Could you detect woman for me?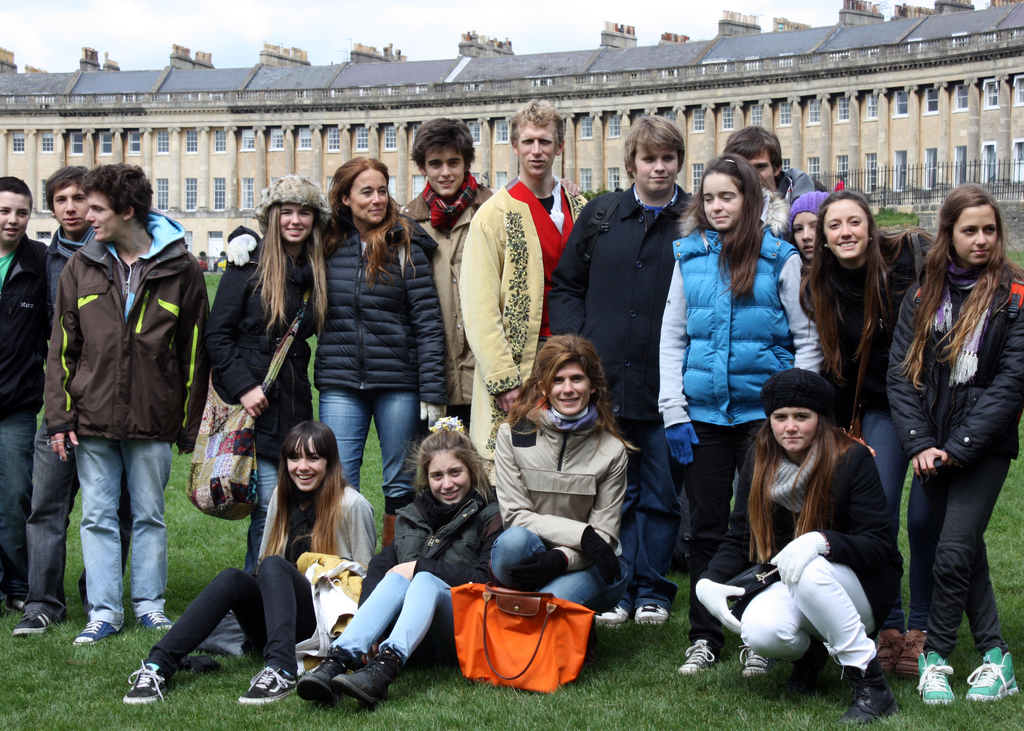
Detection result: [225,154,447,503].
